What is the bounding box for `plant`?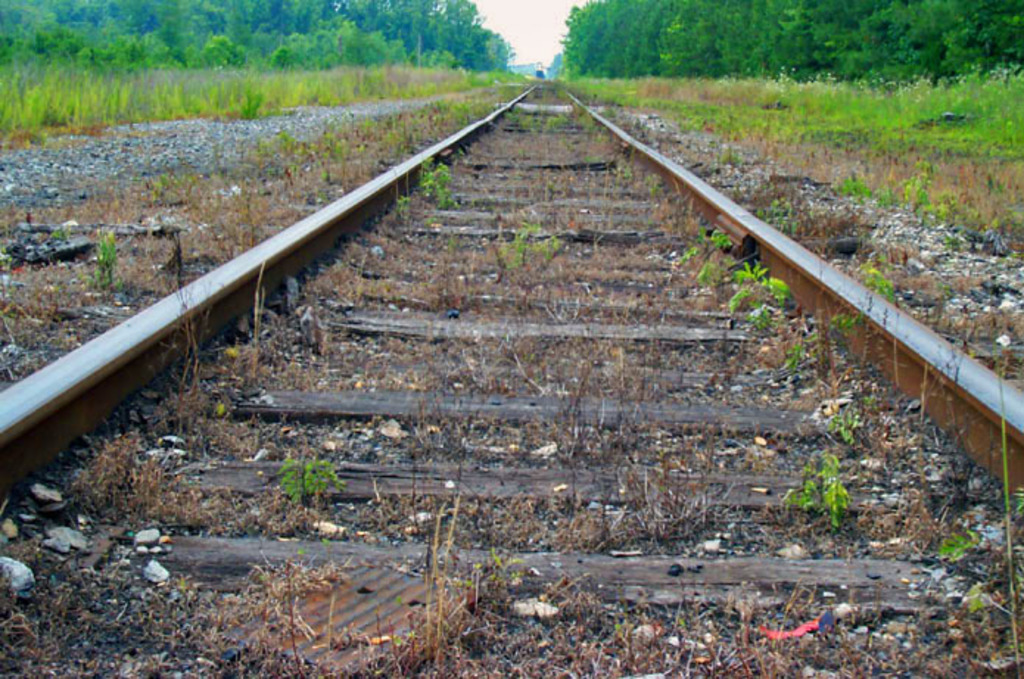
BBox(494, 221, 555, 280).
